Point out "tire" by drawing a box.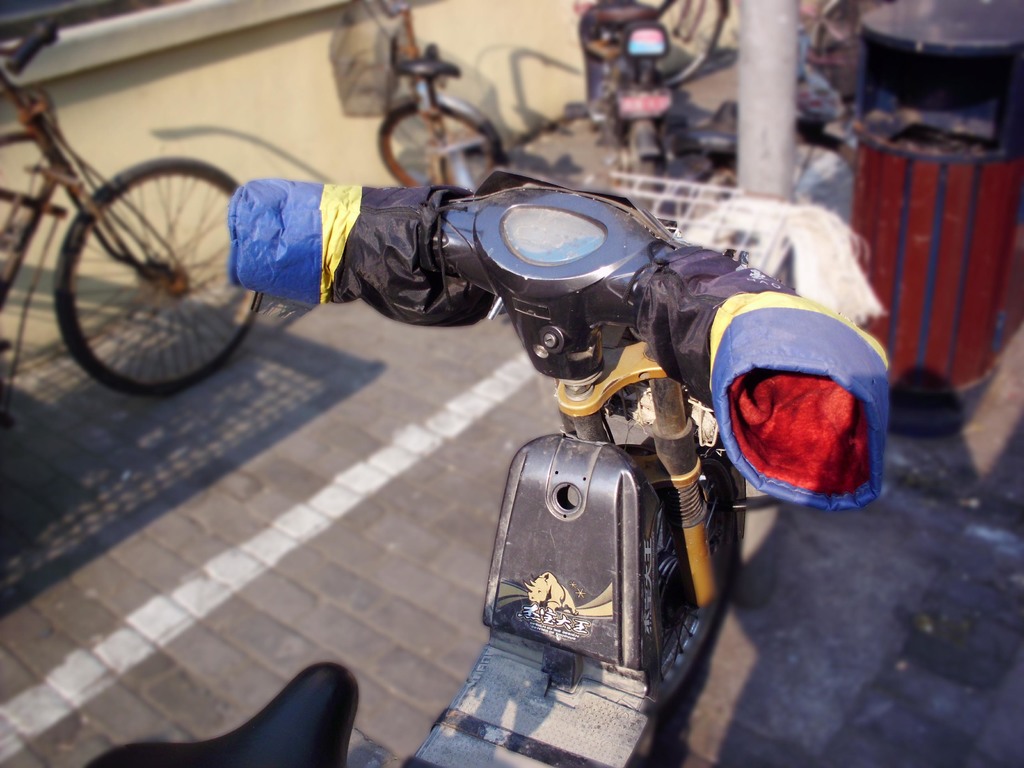
box=[48, 154, 269, 405].
